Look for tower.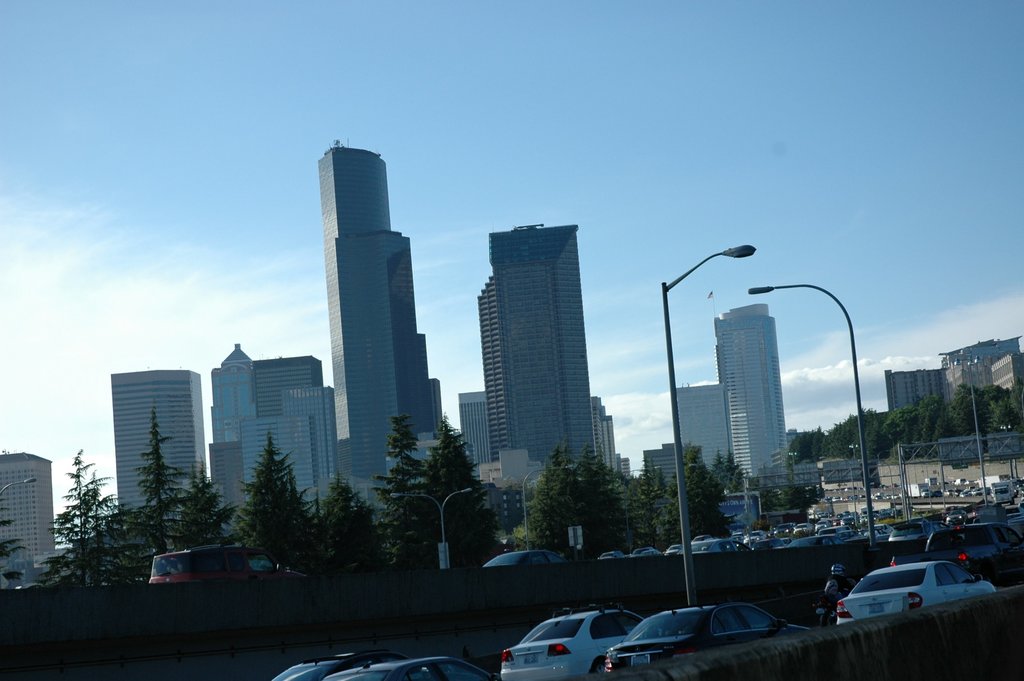
Found: <bbox>212, 351, 336, 519</bbox>.
